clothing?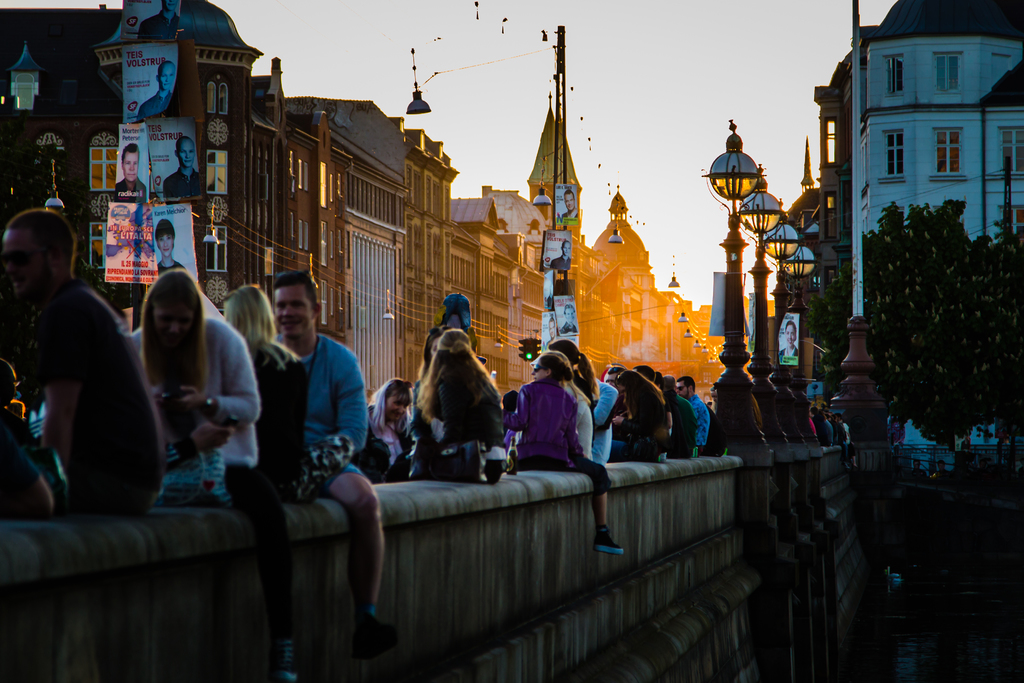
region(131, 315, 261, 504)
